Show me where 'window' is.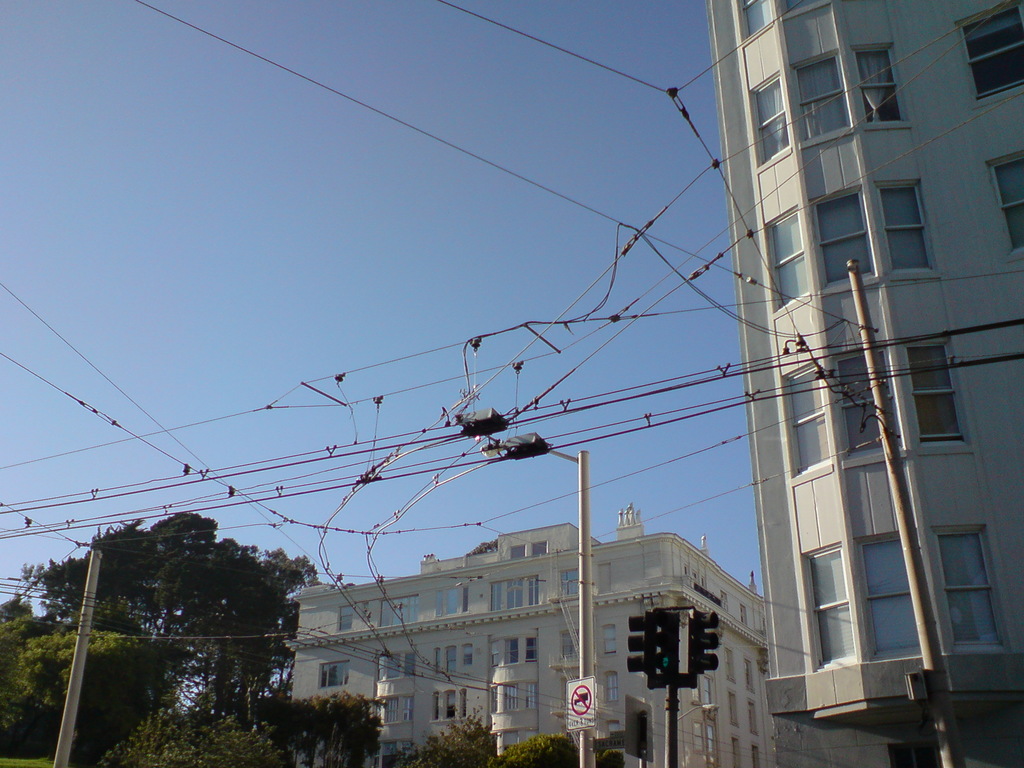
'window' is at bbox(831, 348, 902, 455).
